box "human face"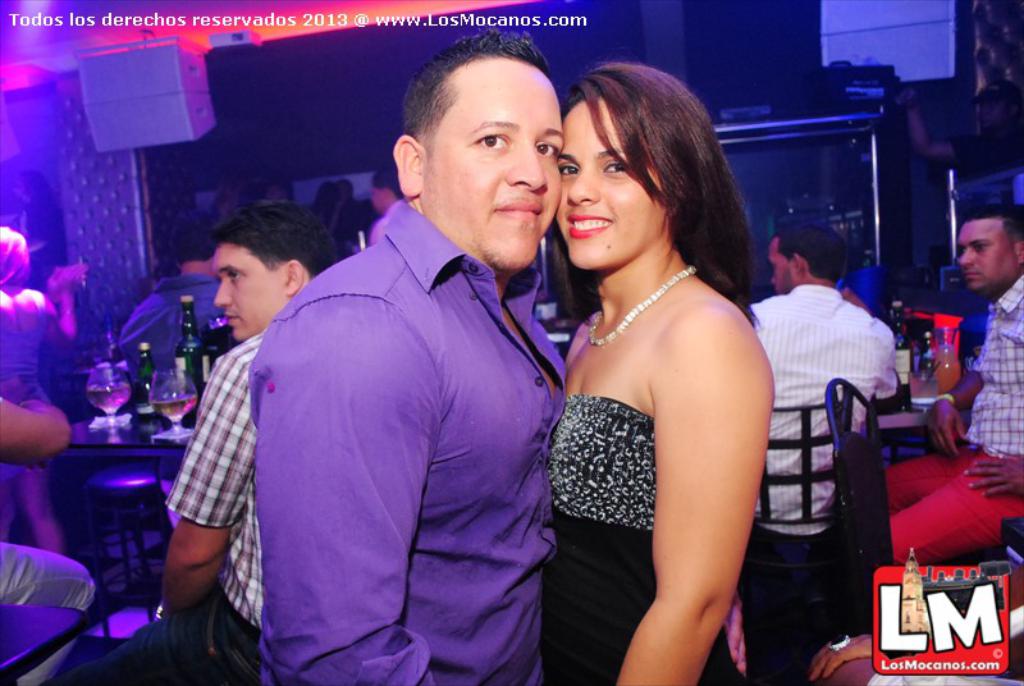
[x1=435, y1=70, x2=562, y2=269]
